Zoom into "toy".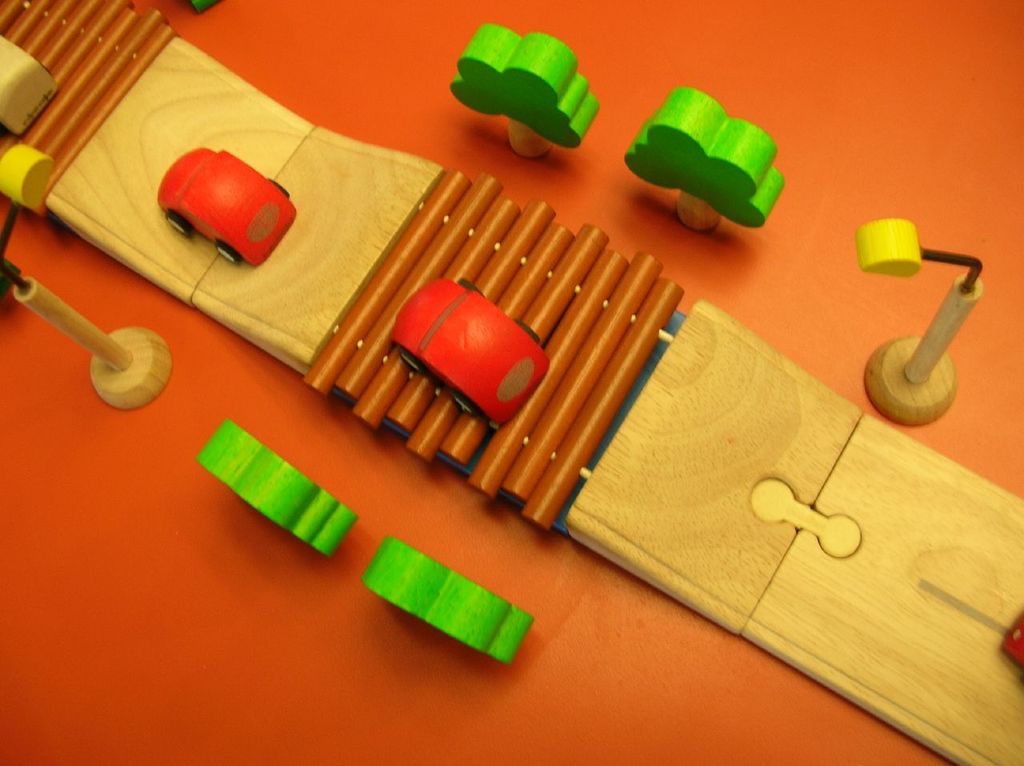
Zoom target: 26/121/938/720.
